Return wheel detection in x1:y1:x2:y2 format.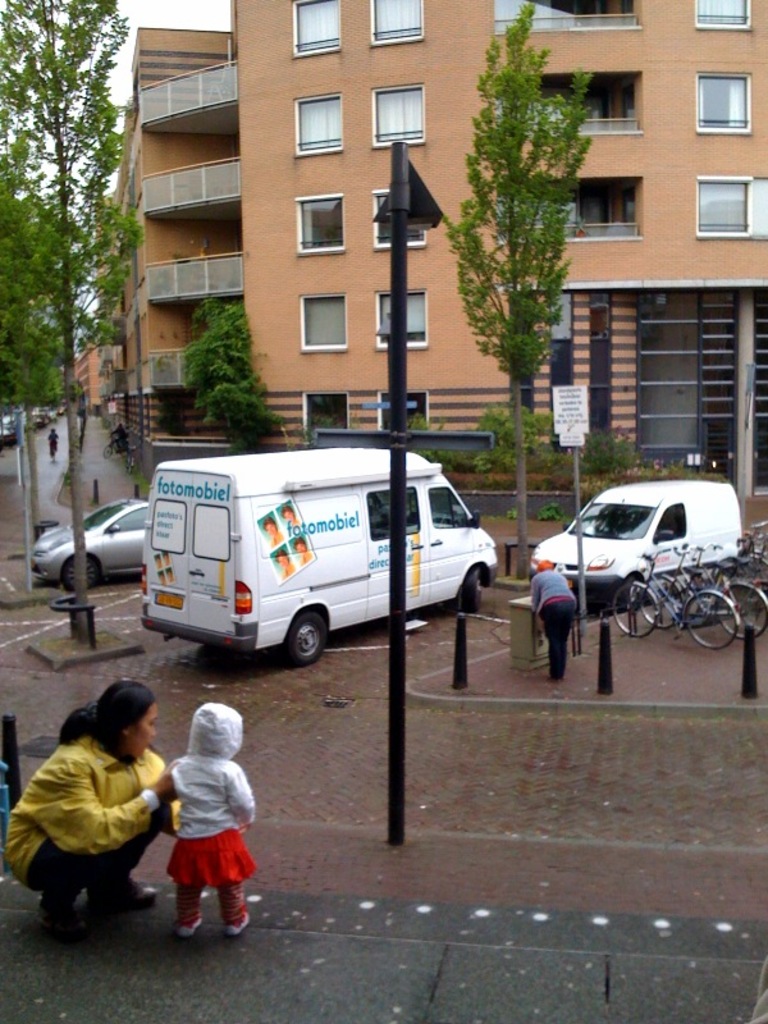
608:580:663:640.
